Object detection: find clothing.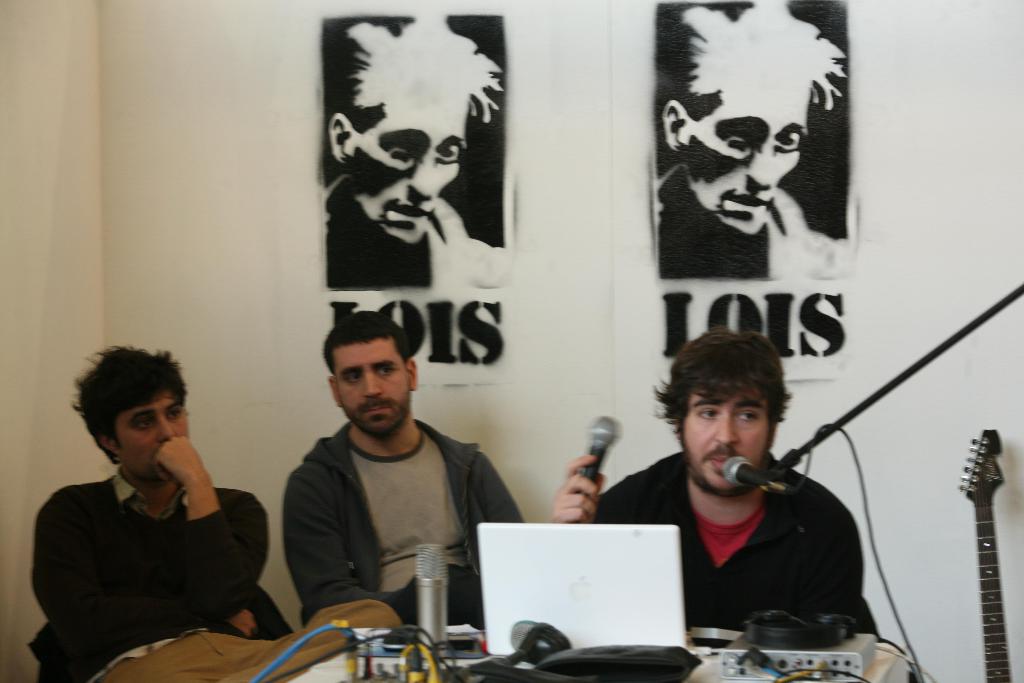
rect(281, 420, 525, 630).
